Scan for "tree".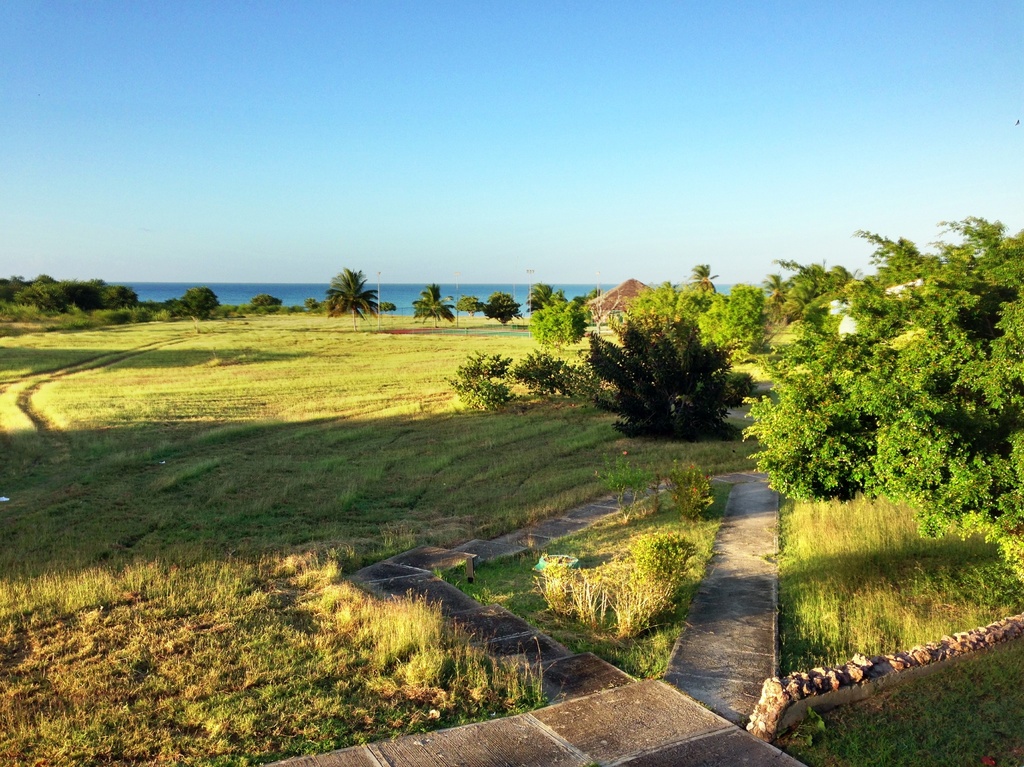
Scan result: <bbox>483, 294, 525, 332</bbox>.
